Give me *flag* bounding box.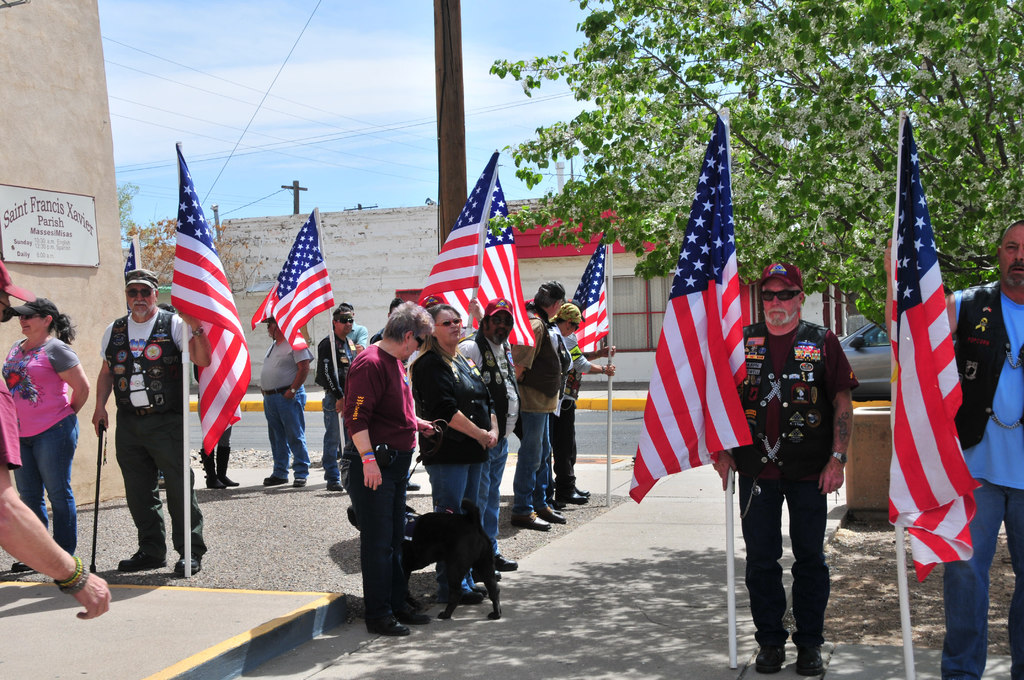
(879, 110, 987, 580).
